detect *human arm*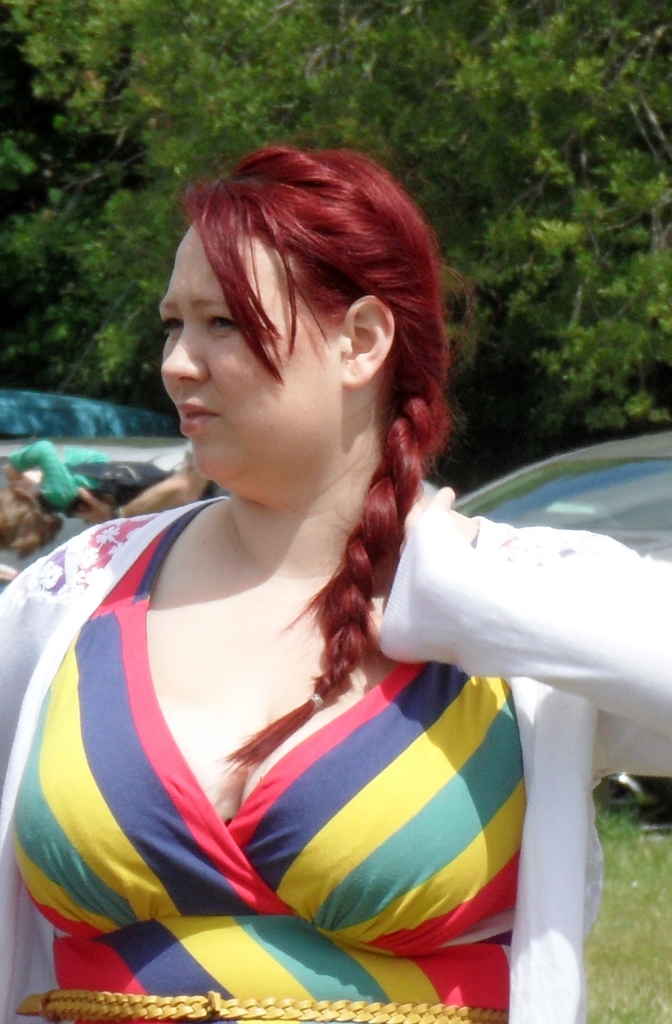
(3, 433, 80, 513)
